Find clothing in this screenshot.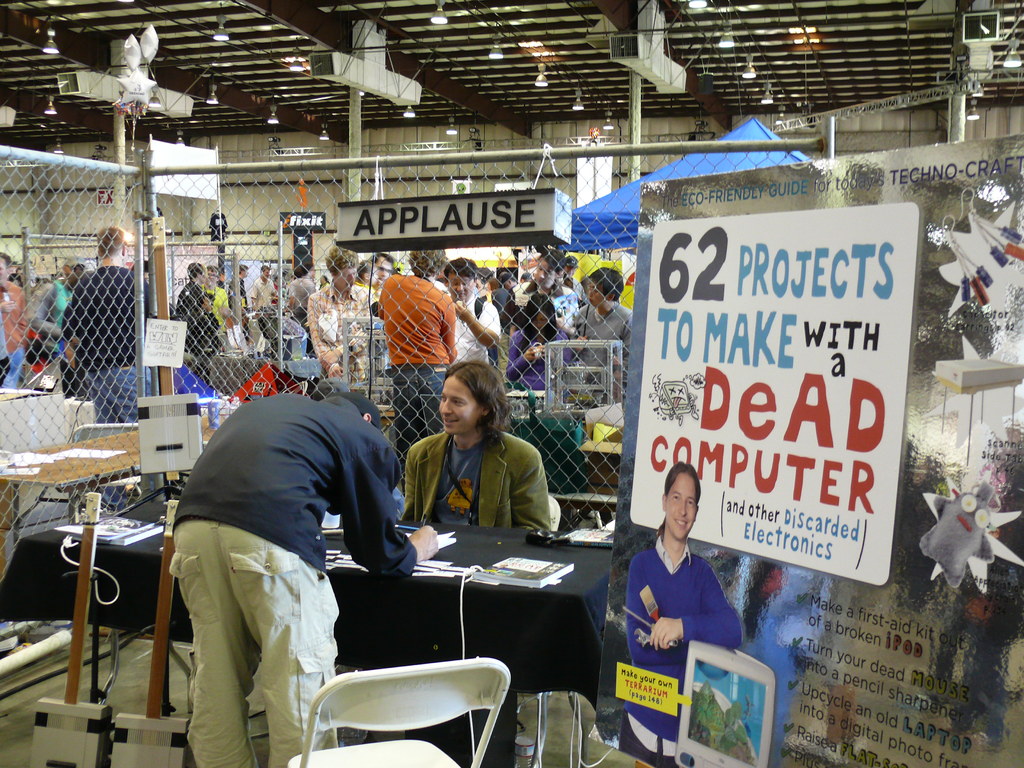
The bounding box for clothing is detection(304, 283, 387, 373).
